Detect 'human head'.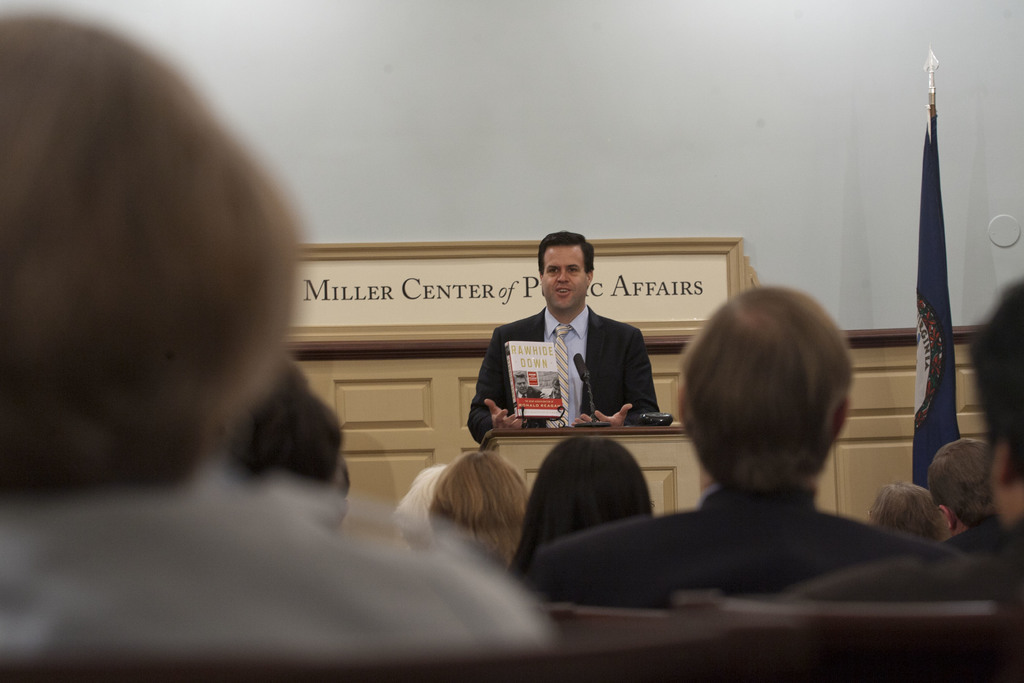
Detected at 979 276 1023 536.
